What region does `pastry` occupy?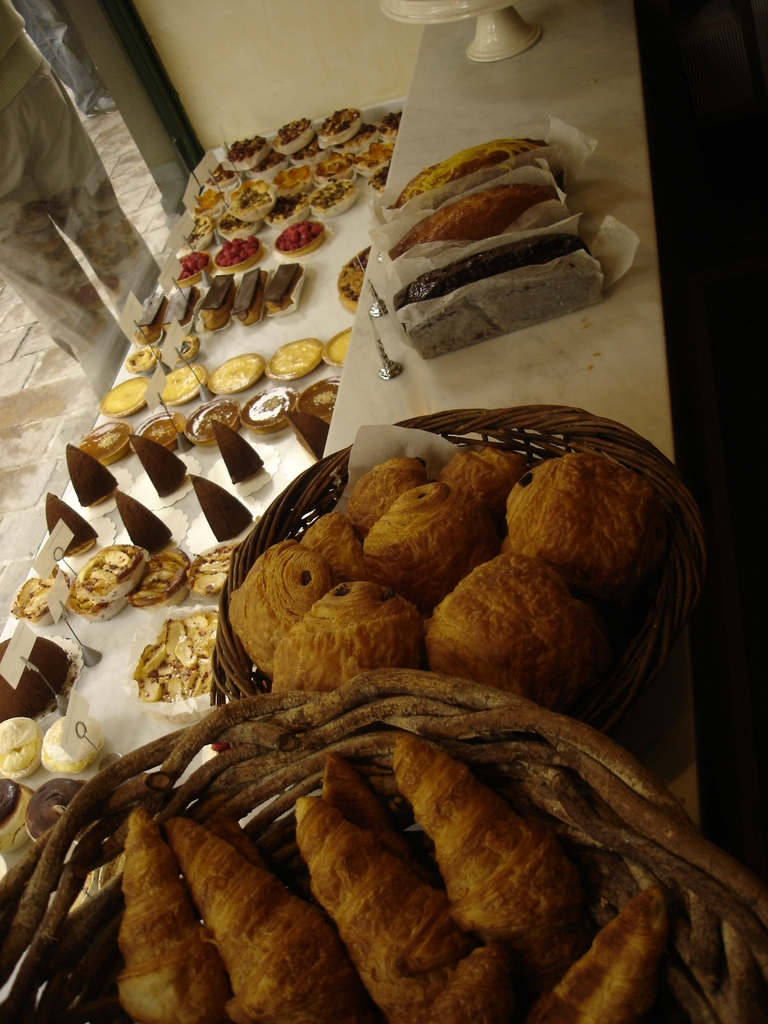
crop(211, 422, 265, 484).
